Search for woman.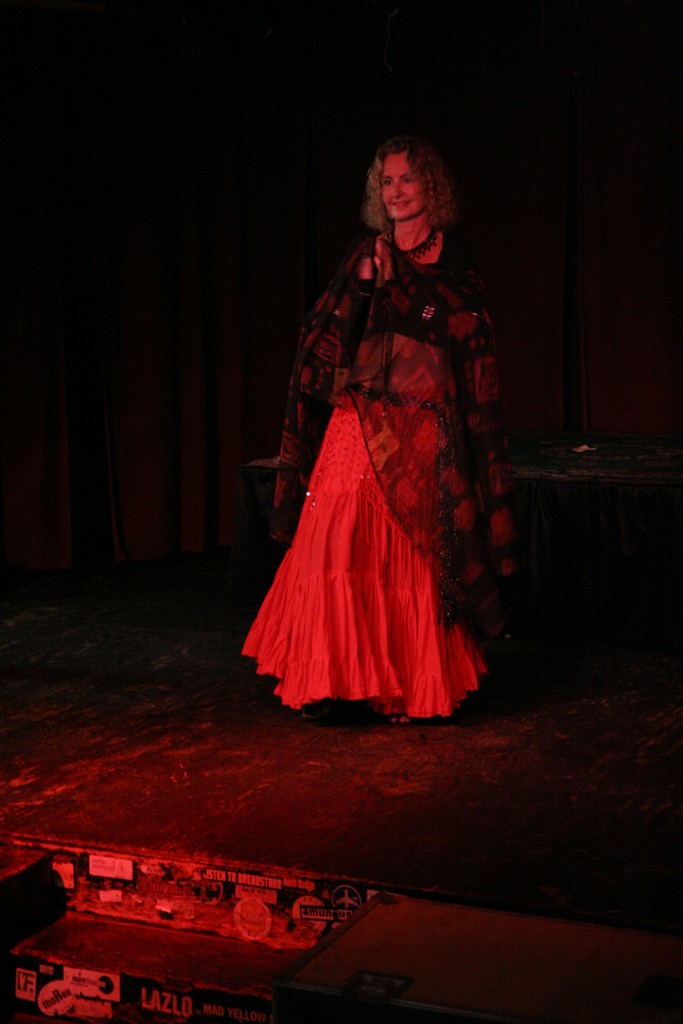
Found at {"left": 243, "top": 118, "right": 524, "bottom": 750}.
